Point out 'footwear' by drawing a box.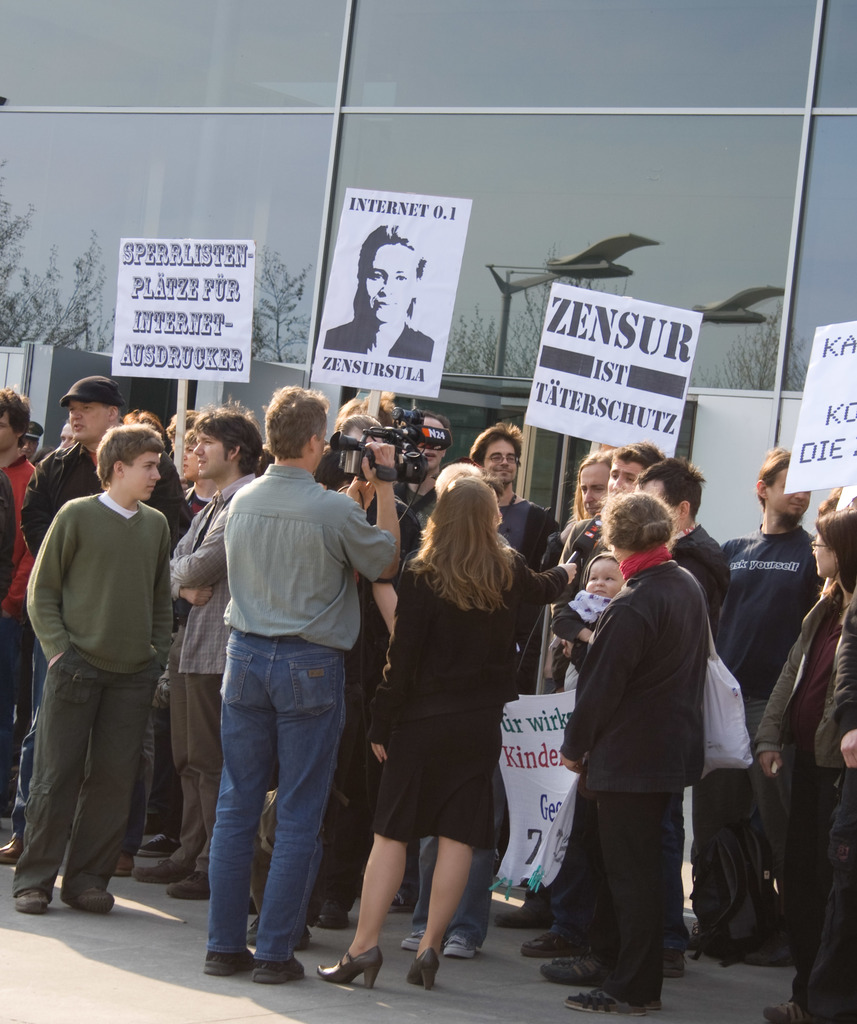
[386, 893, 416, 914].
